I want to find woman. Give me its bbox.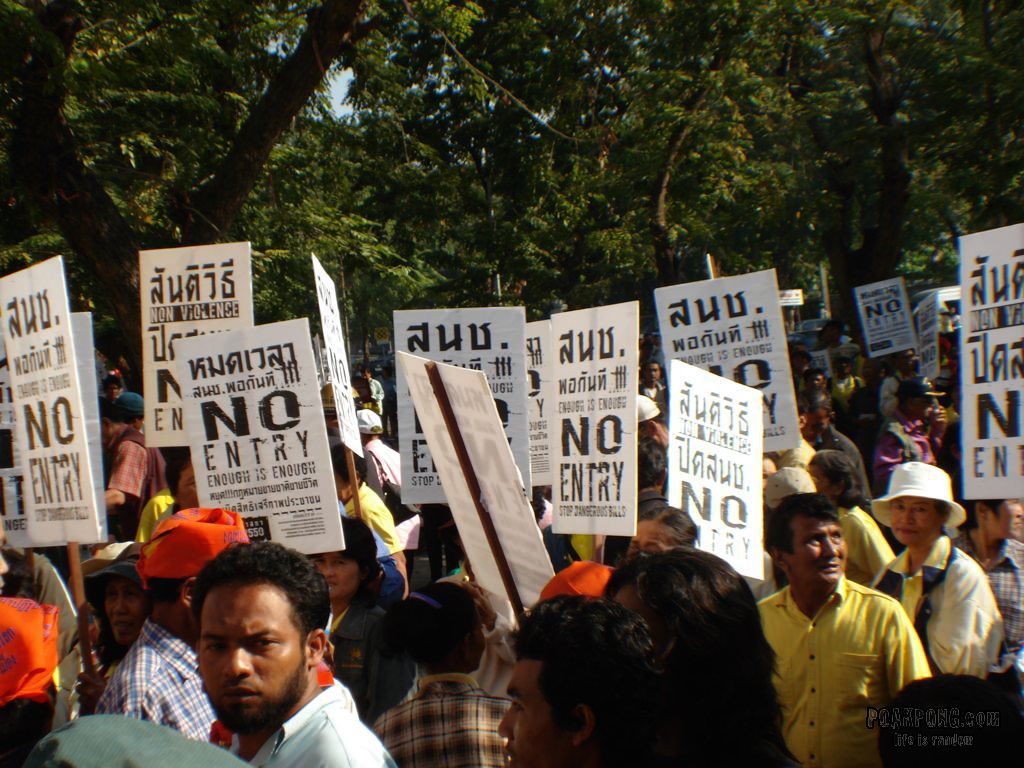
868,453,1011,683.
